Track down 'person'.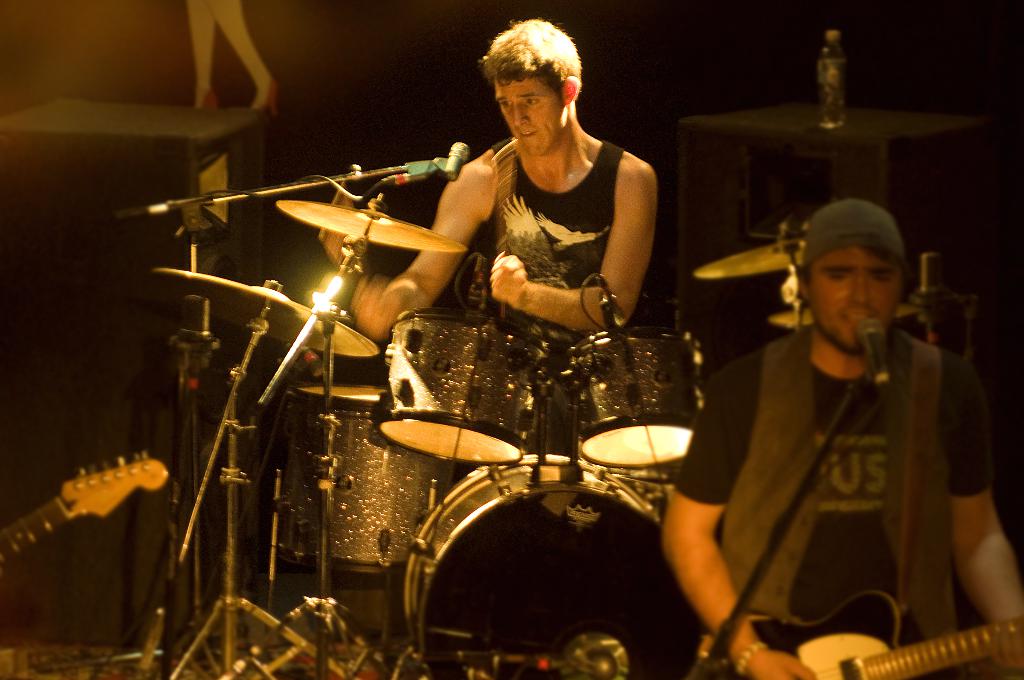
Tracked to locate(662, 200, 1020, 679).
